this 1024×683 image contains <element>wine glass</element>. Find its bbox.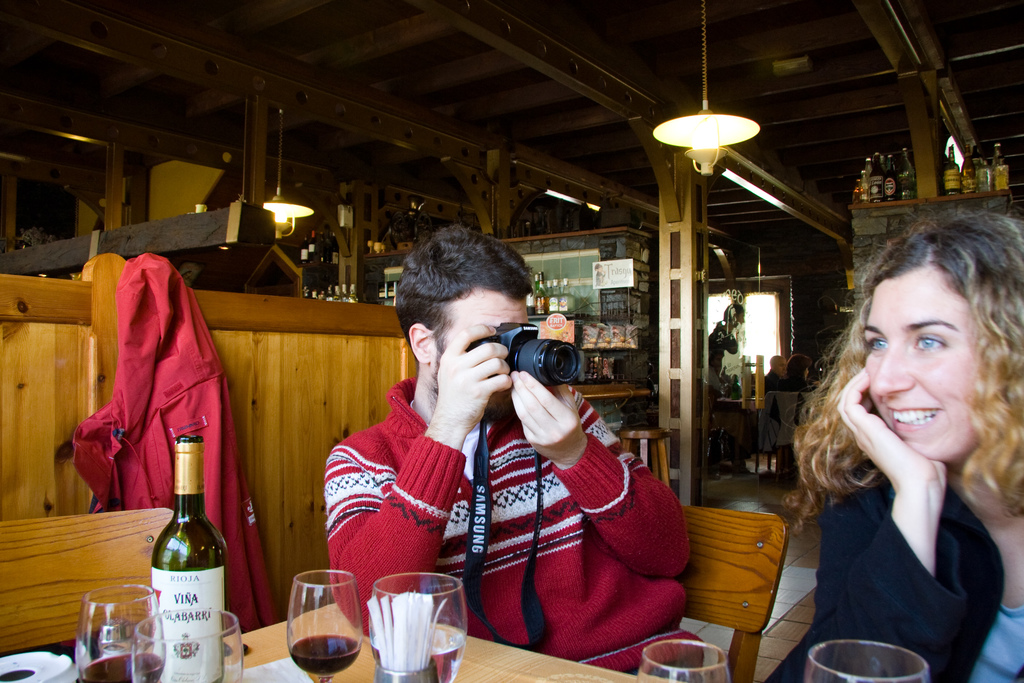
[left=365, top=575, right=468, bottom=682].
